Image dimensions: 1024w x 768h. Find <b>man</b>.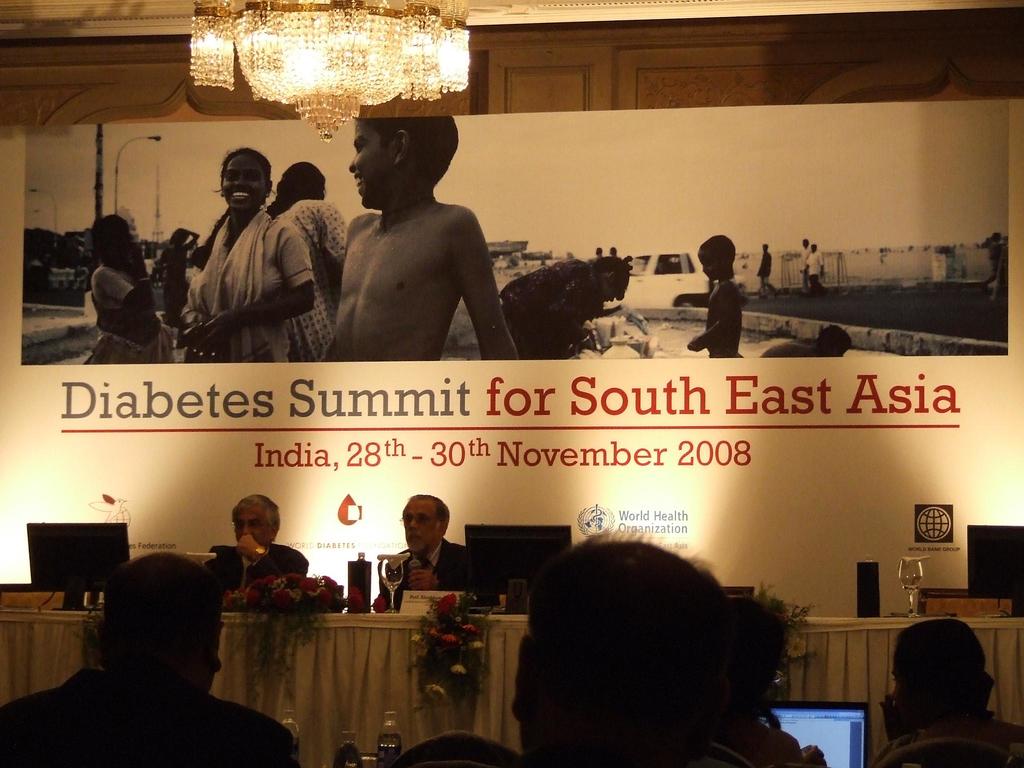
(812, 245, 824, 291).
